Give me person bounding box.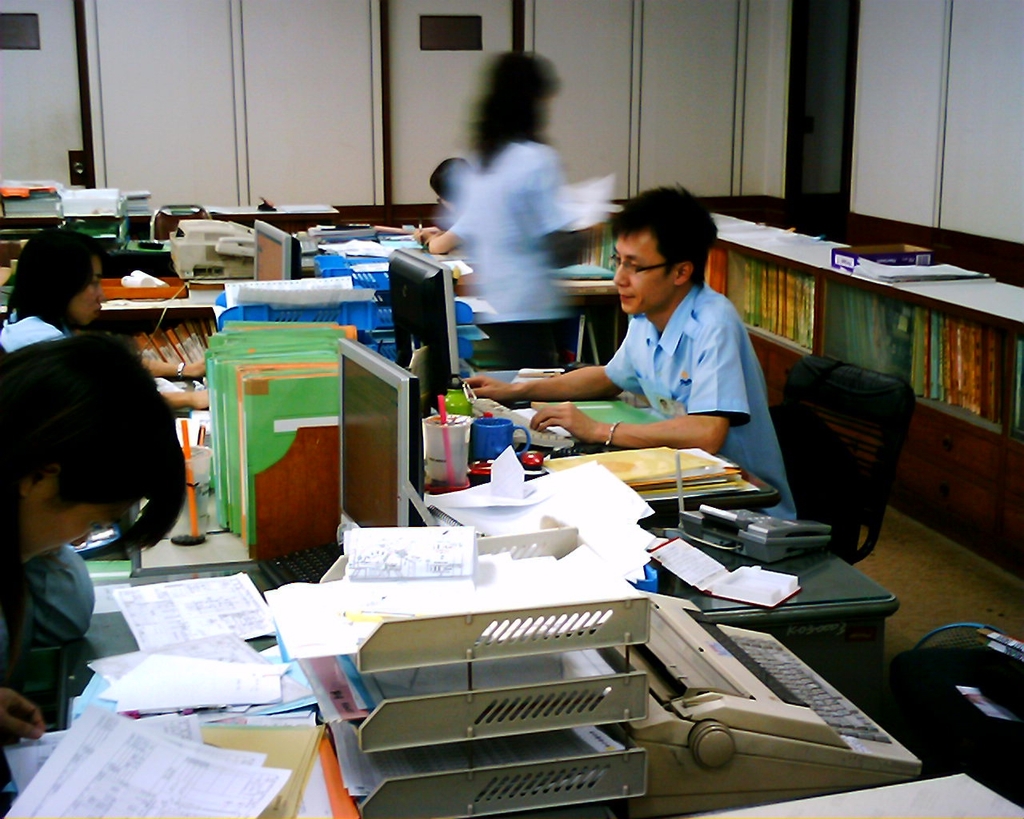
0,230,206,410.
